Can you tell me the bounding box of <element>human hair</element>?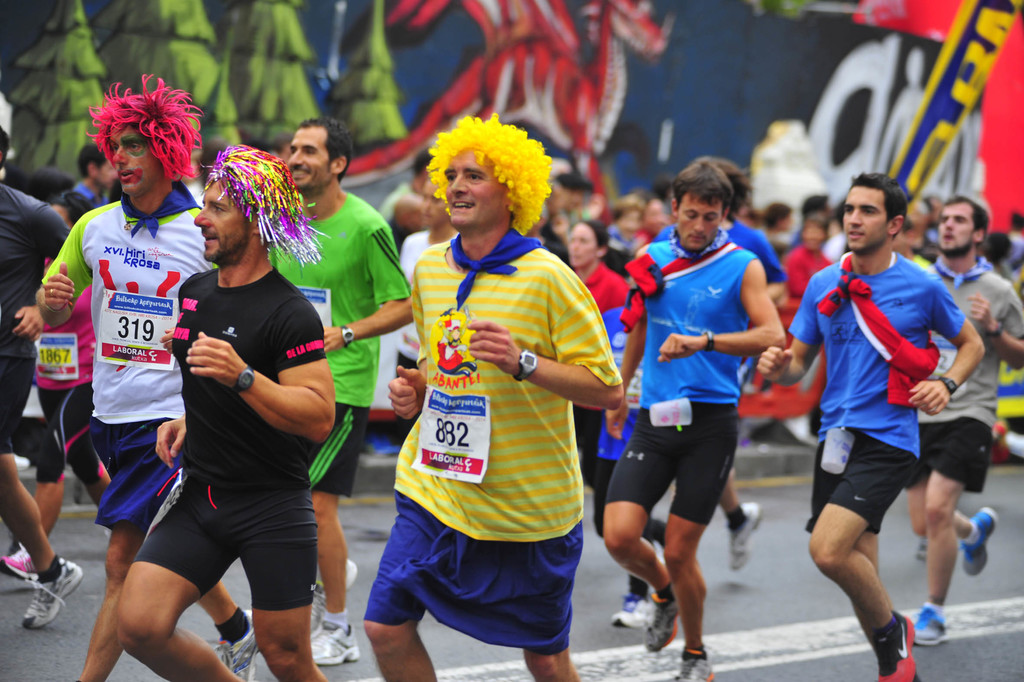
region(801, 194, 829, 219).
